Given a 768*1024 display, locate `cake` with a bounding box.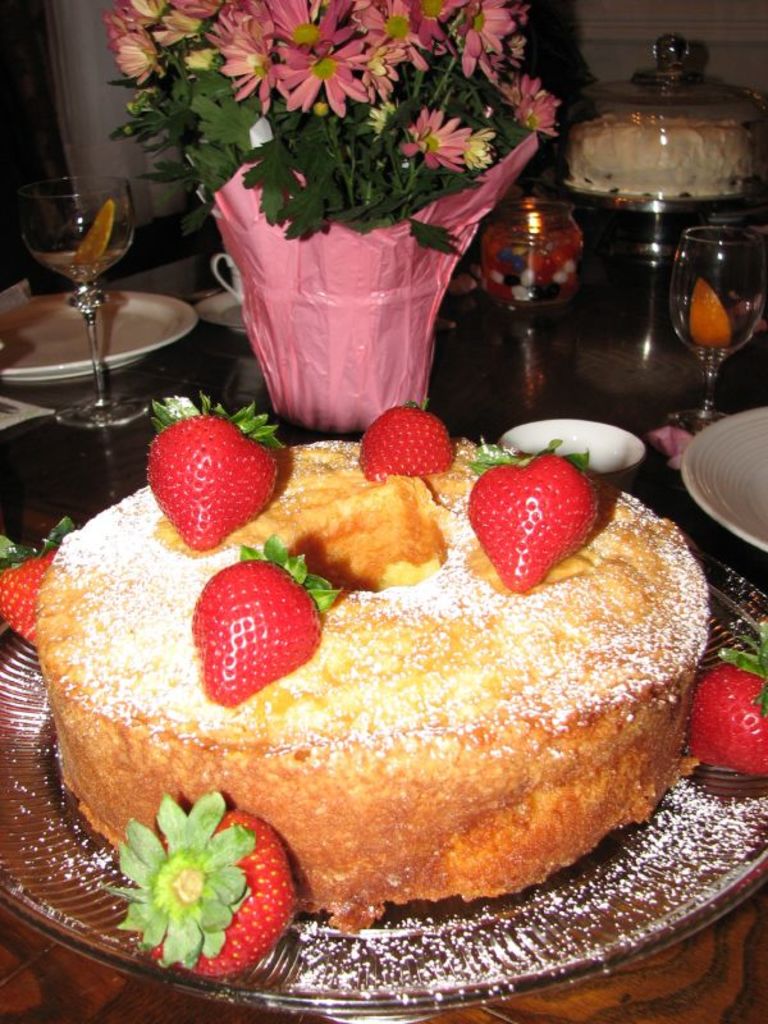
Located: [32,438,717,941].
